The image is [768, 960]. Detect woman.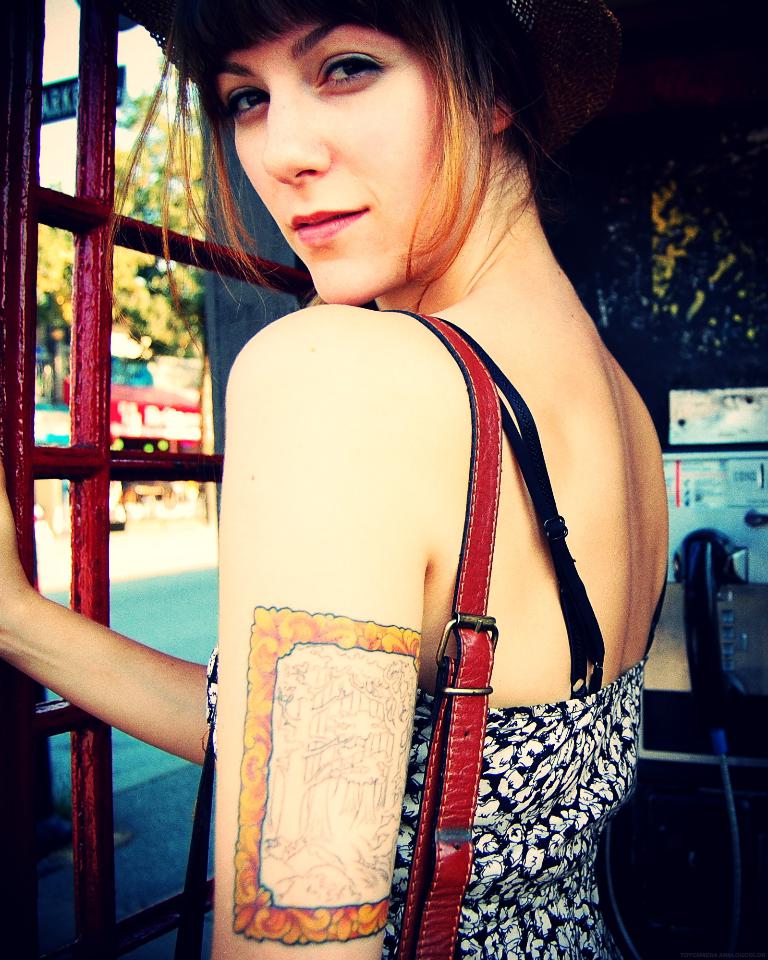
Detection: [x1=0, y1=5, x2=681, y2=959].
